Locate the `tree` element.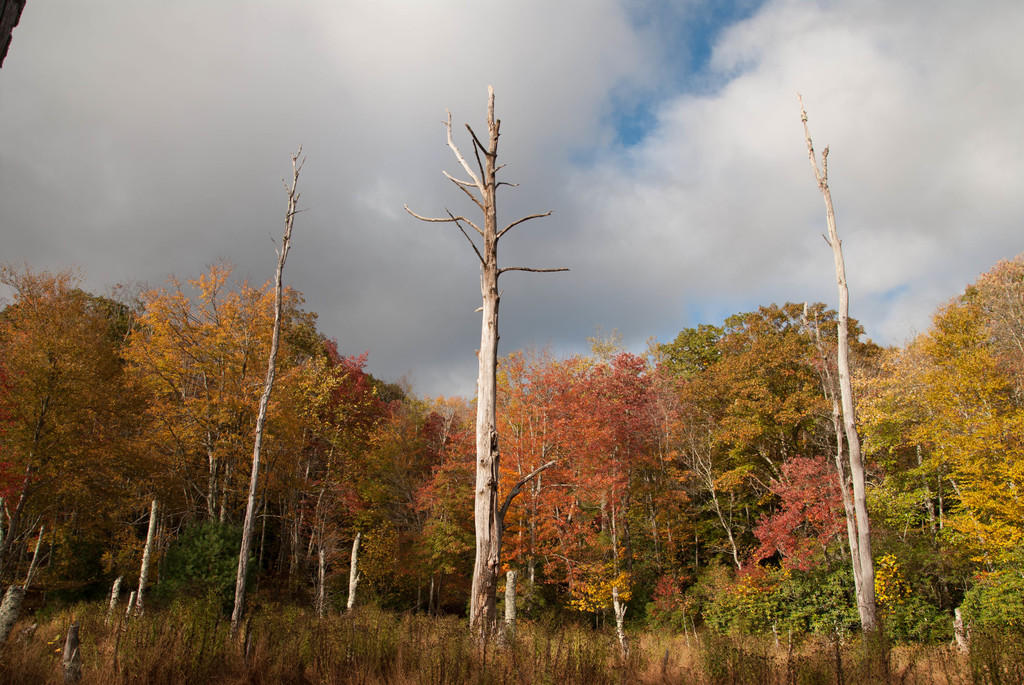
Element bbox: <region>655, 313, 729, 388</region>.
